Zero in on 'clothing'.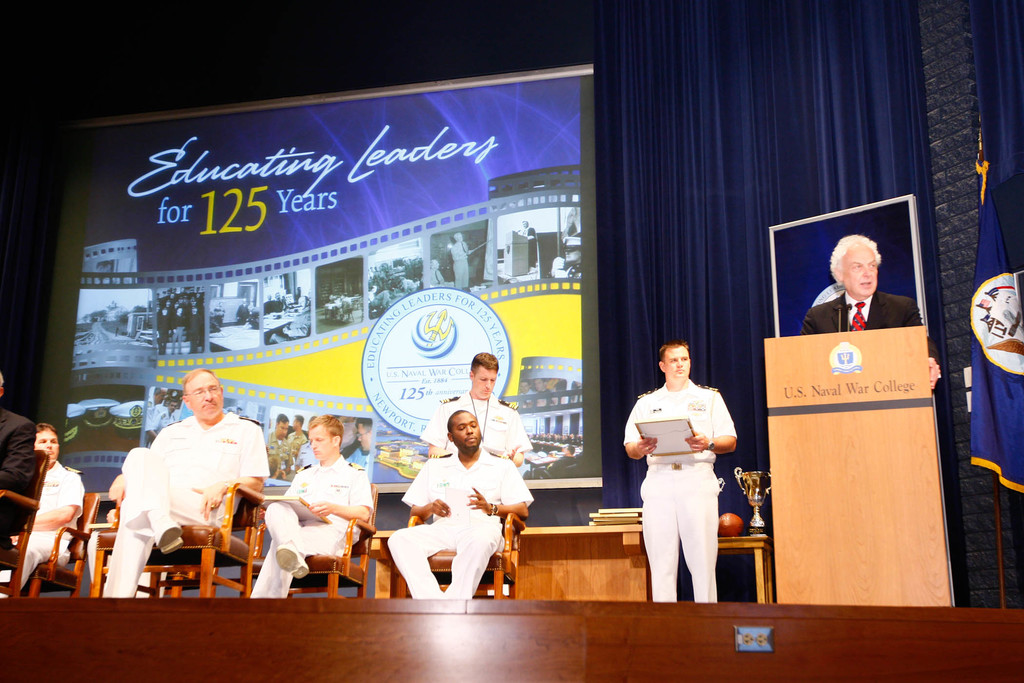
Zeroed in: box(12, 454, 90, 602).
